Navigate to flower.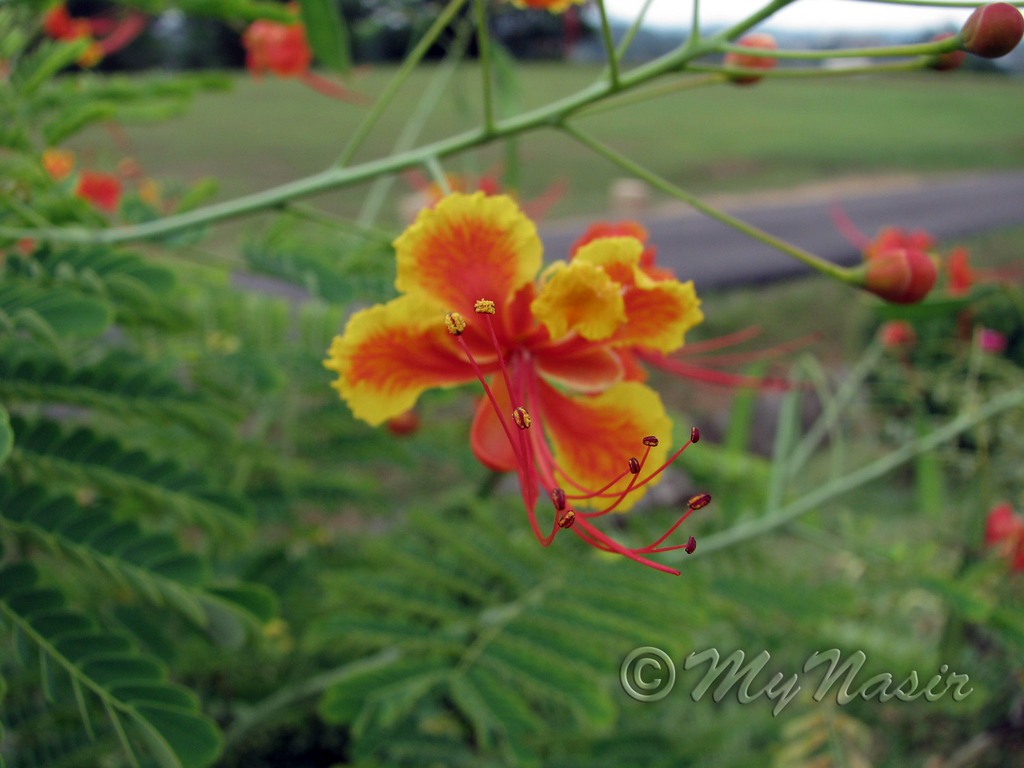
Navigation target: 825, 200, 935, 259.
